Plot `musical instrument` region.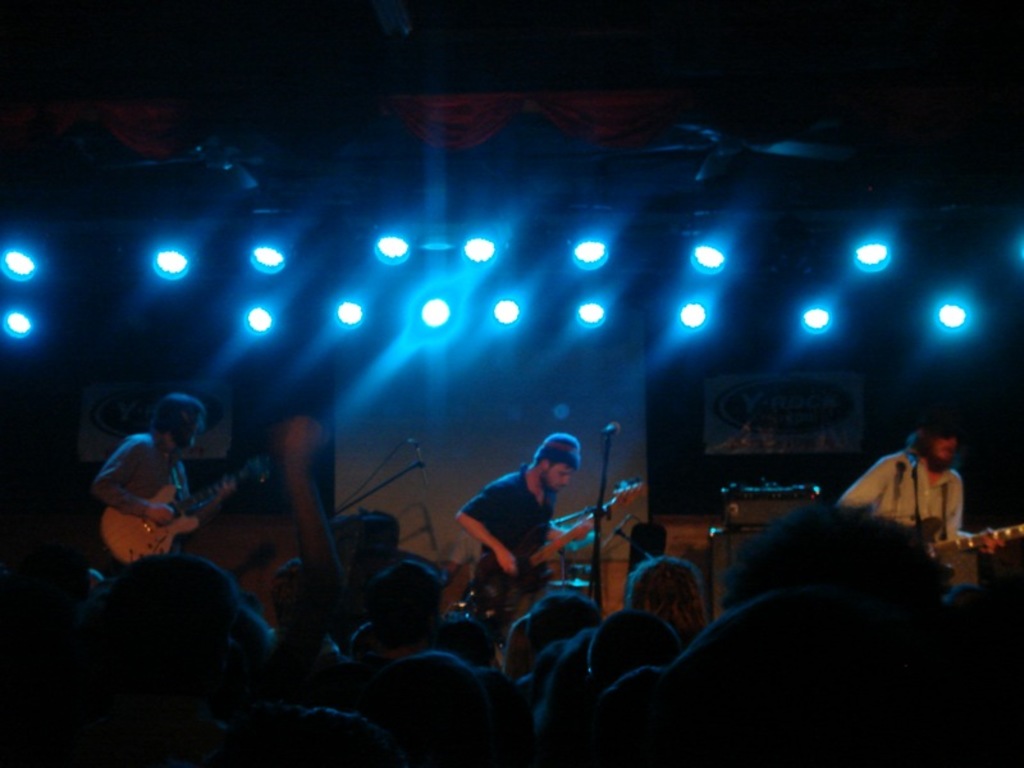
Plotted at {"x1": 99, "y1": 449, "x2": 280, "y2": 571}.
